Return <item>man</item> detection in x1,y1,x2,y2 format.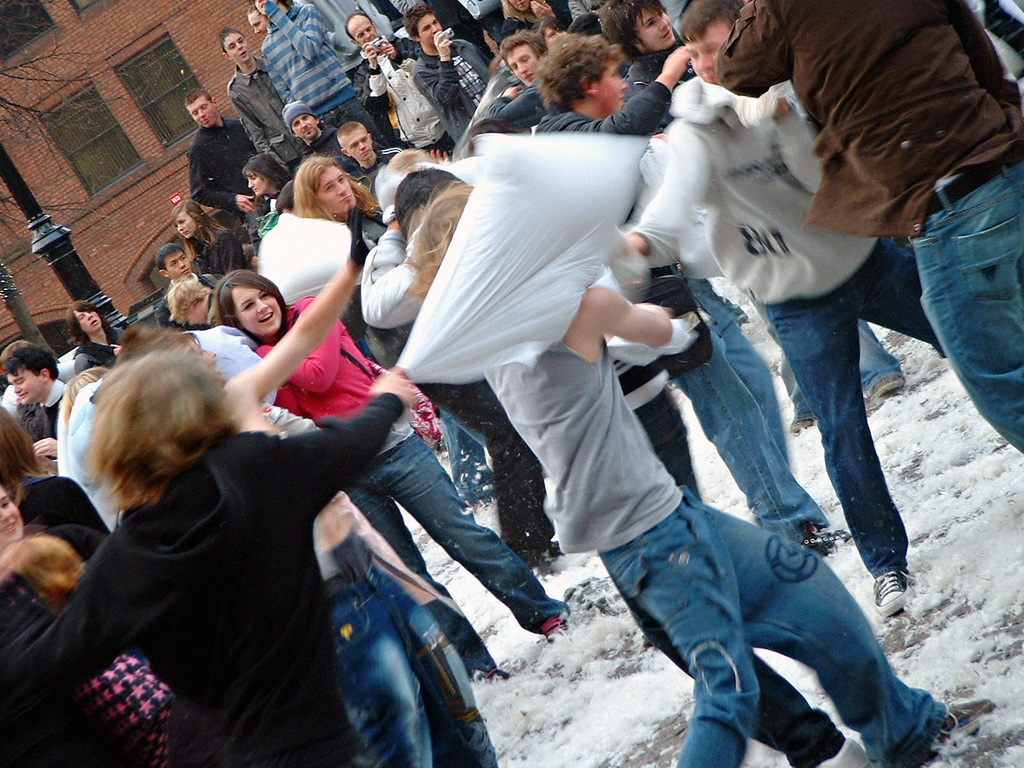
223,26,311,175.
